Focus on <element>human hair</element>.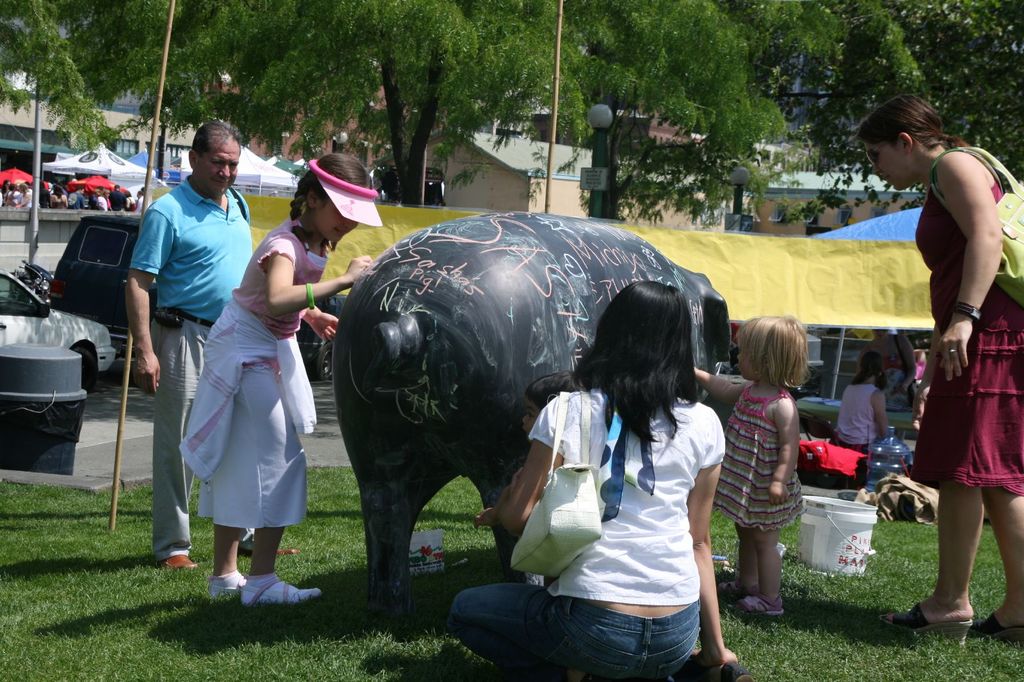
Focused at select_region(738, 312, 807, 387).
